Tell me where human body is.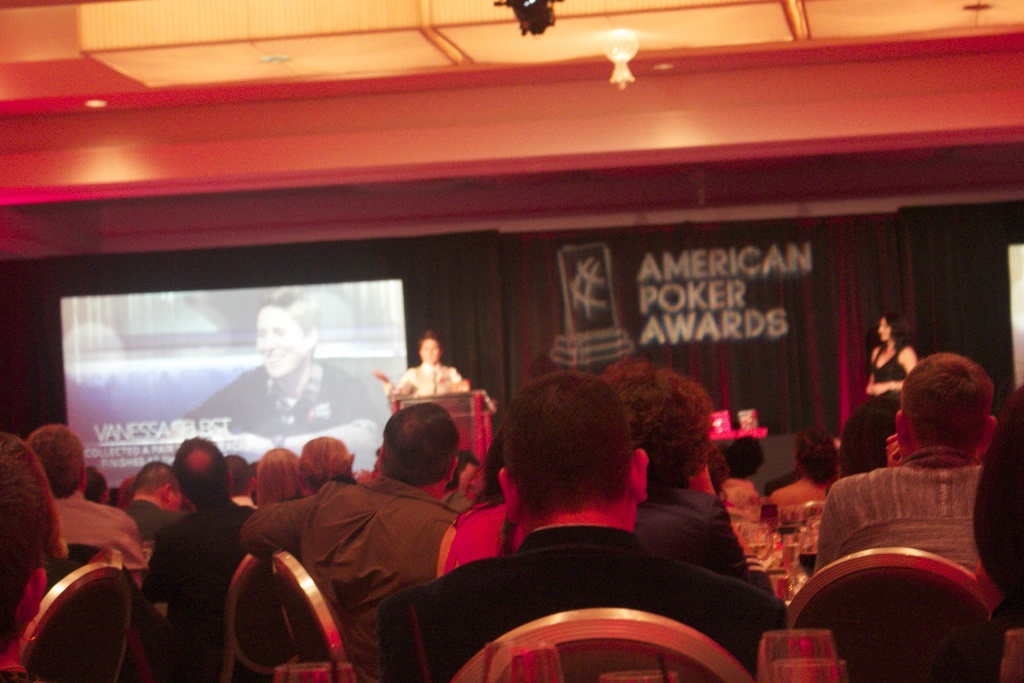
human body is at 432/495/525/576.
